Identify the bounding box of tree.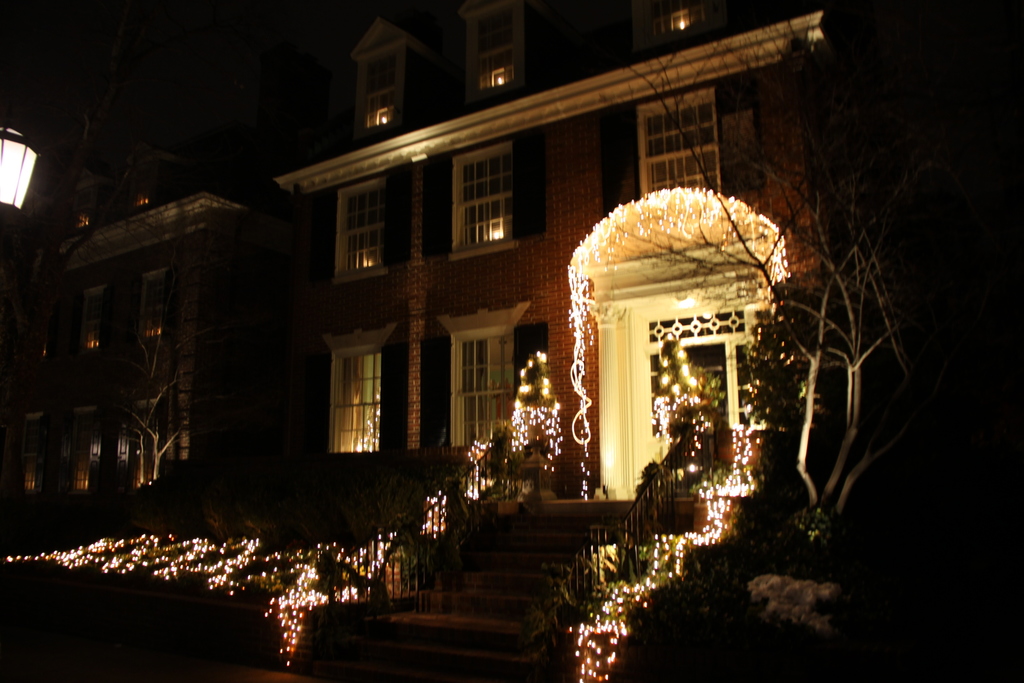
[left=616, top=0, right=1023, bottom=536].
